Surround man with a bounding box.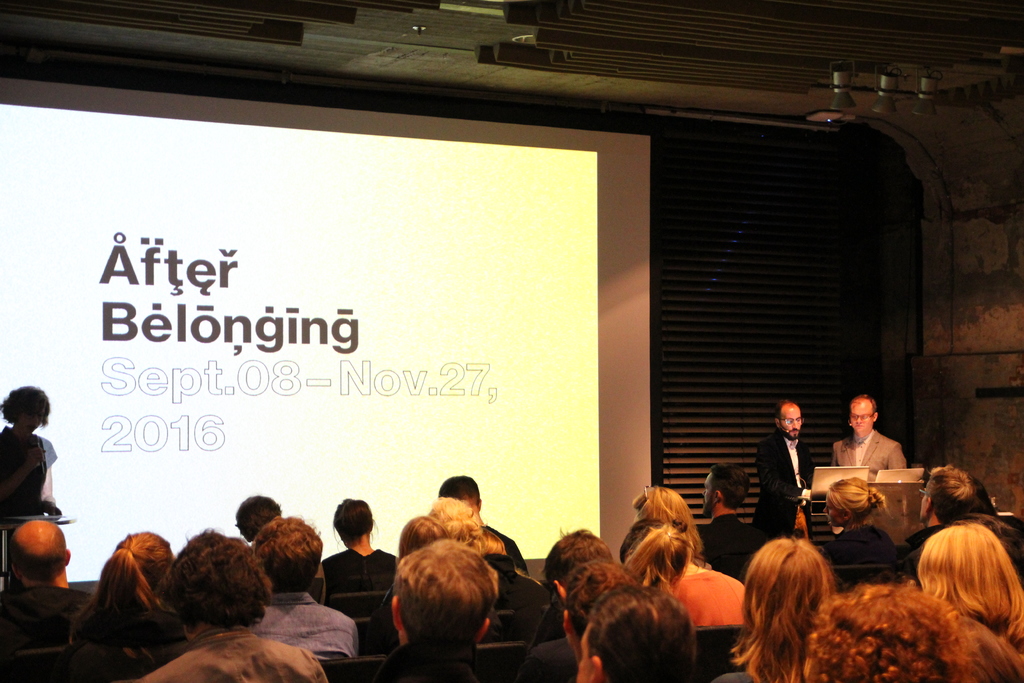
left=516, top=528, right=610, bottom=682.
